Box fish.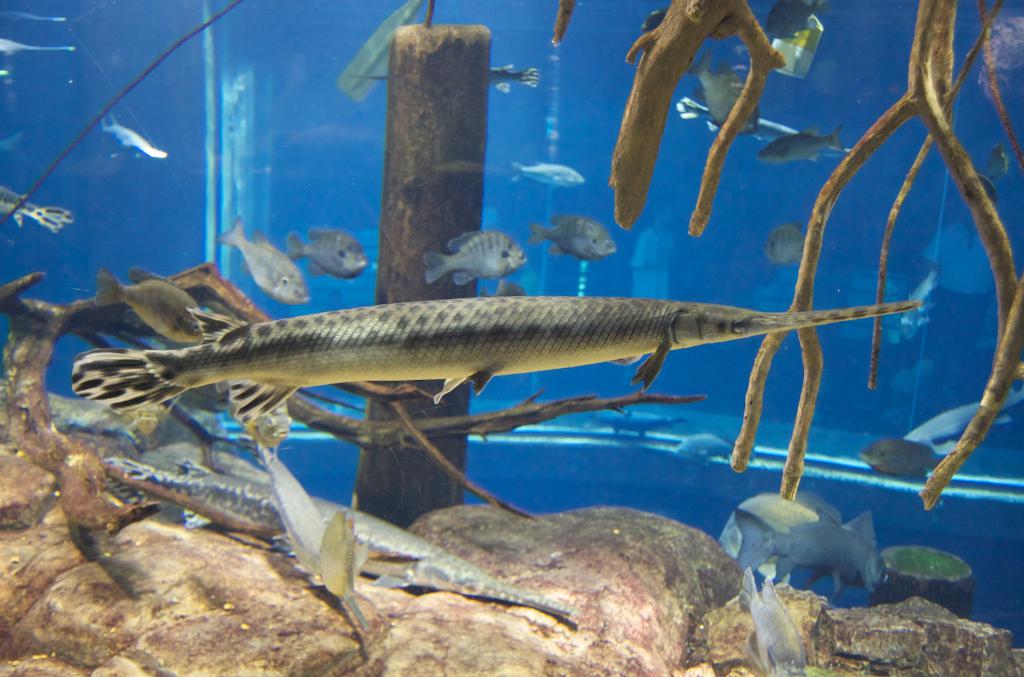
(767, 217, 812, 264).
